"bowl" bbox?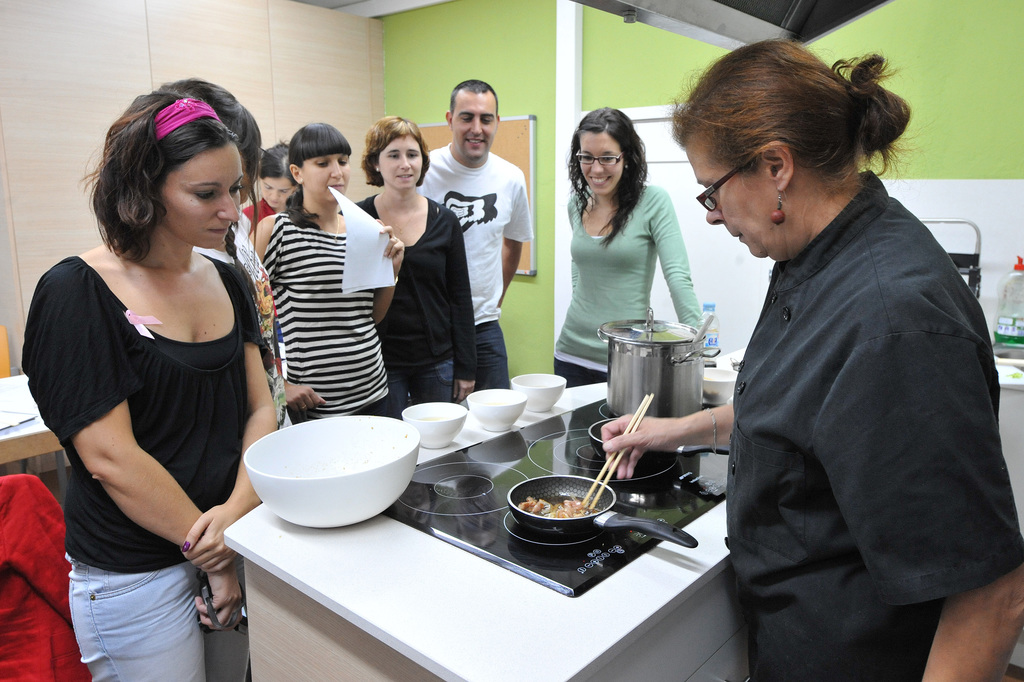
[703,368,737,402]
